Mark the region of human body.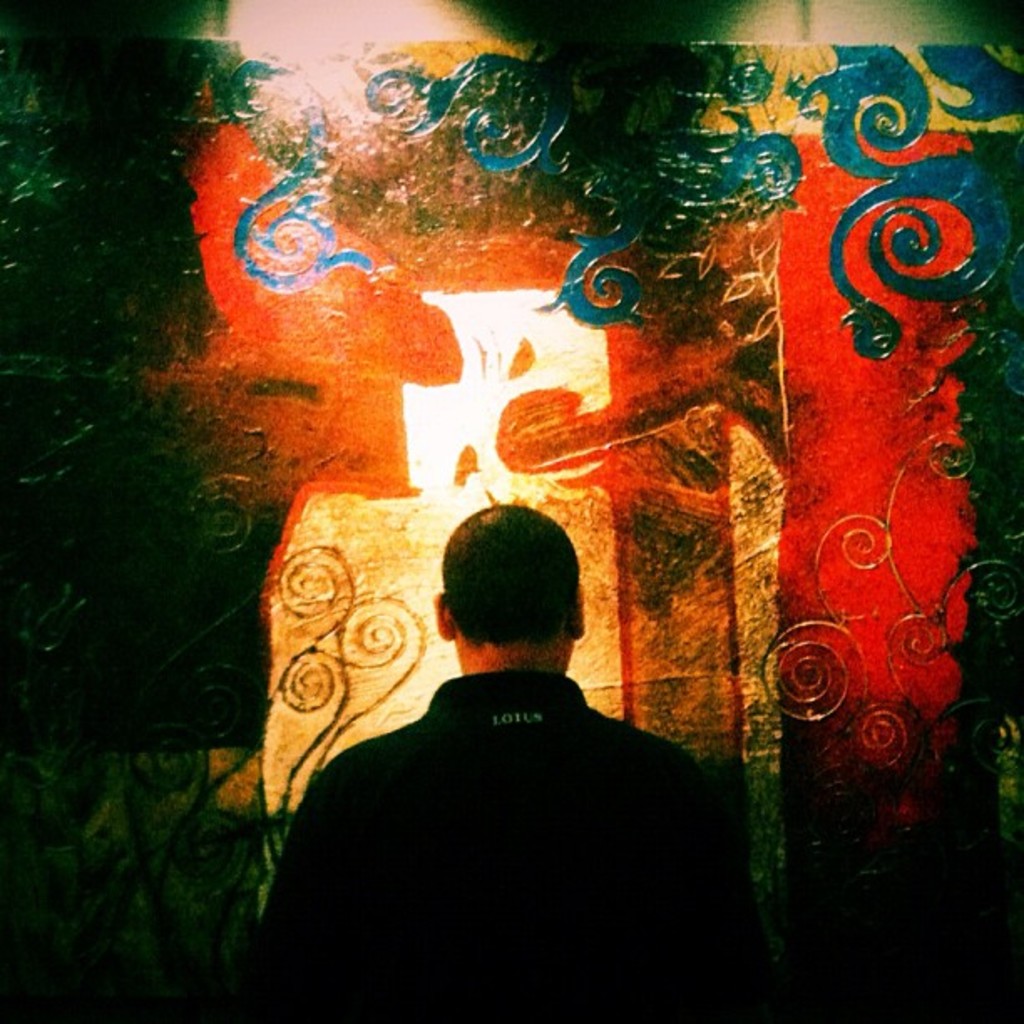
Region: left=233, top=495, right=771, bottom=1017.
